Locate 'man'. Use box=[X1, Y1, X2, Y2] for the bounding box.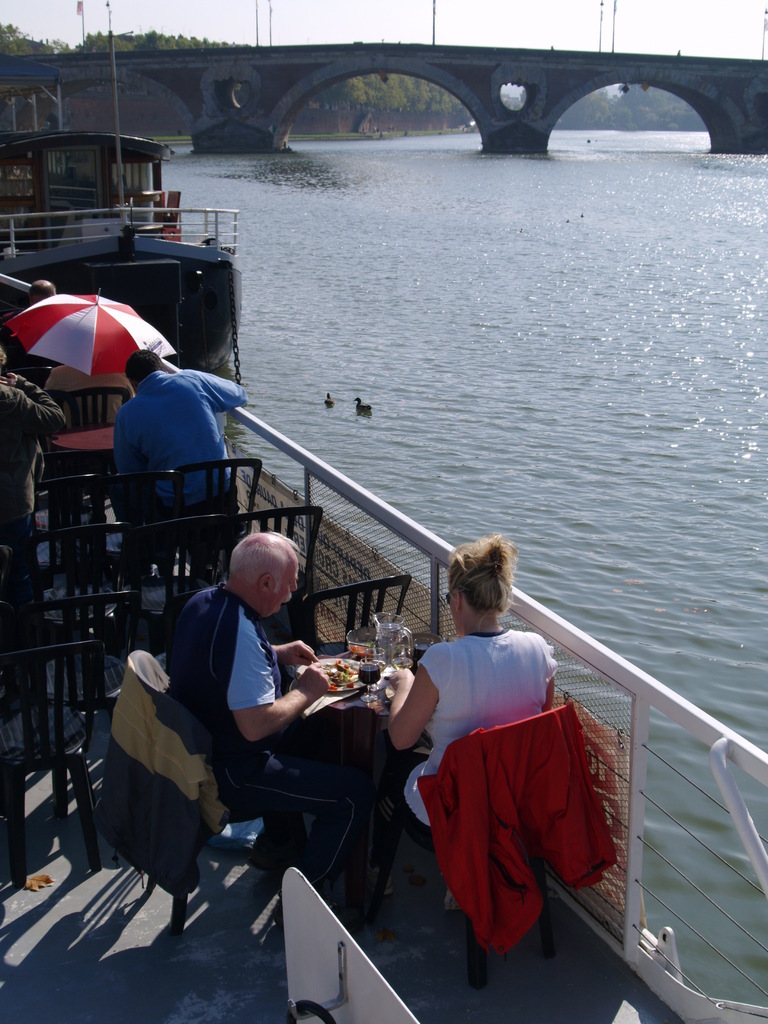
box=[106, 340, 248, 529].
